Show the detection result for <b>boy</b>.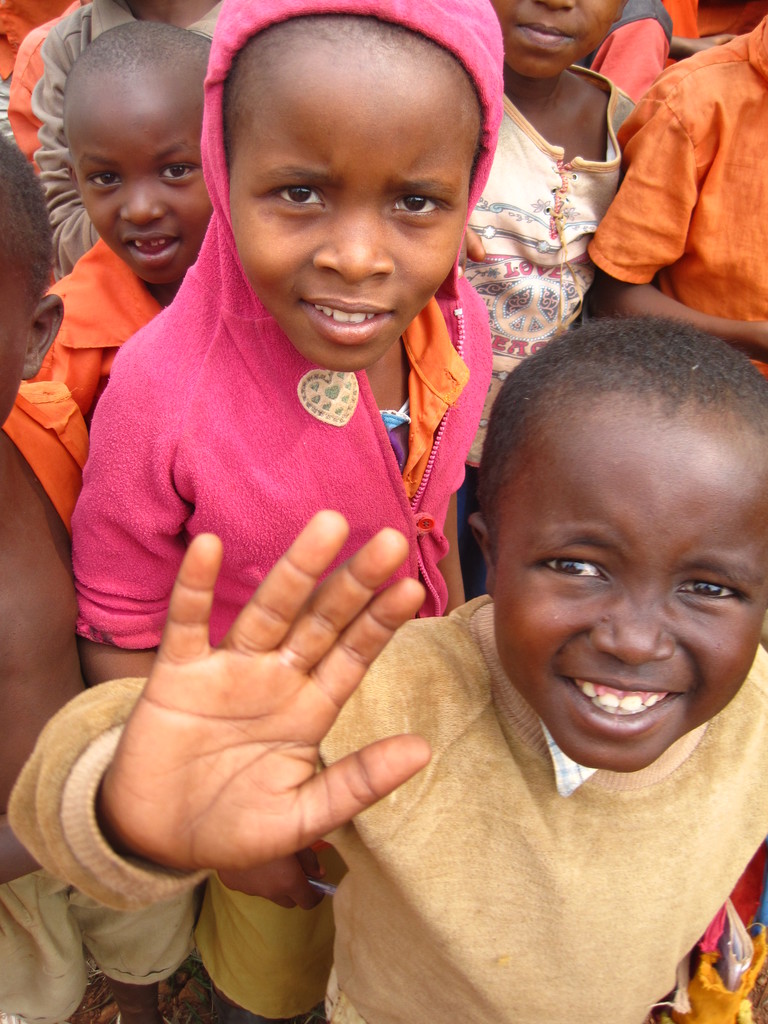
0, 131, 91, 796.
